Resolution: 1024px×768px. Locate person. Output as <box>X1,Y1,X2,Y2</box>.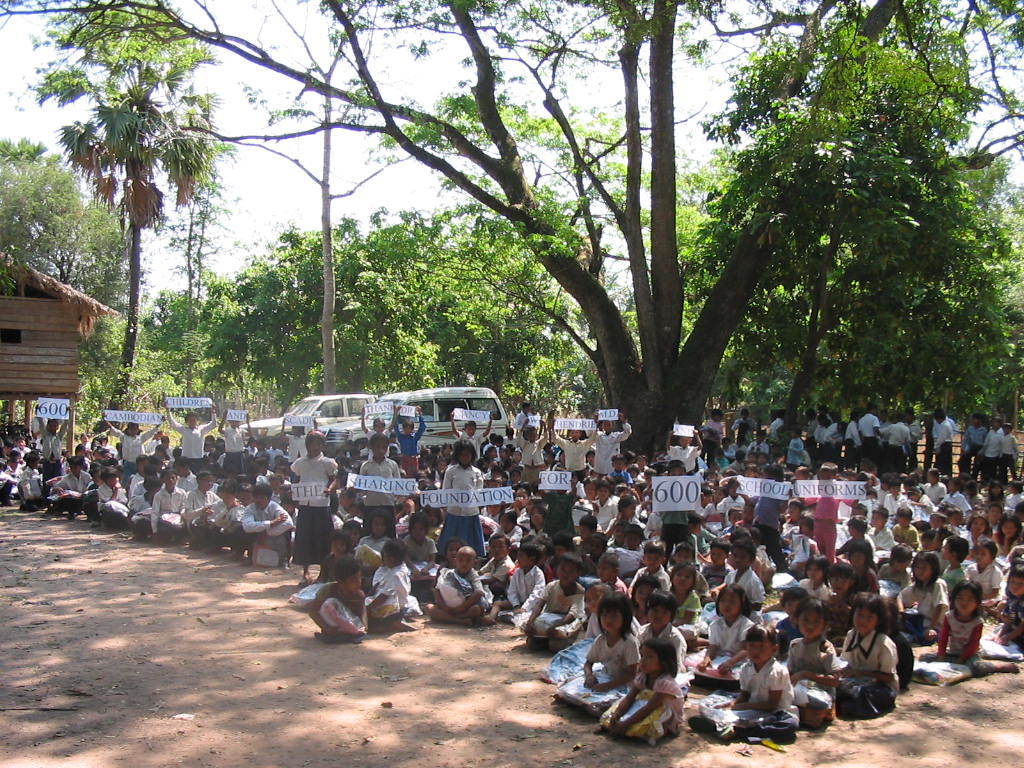
<box>690,583,754,691</box>.
